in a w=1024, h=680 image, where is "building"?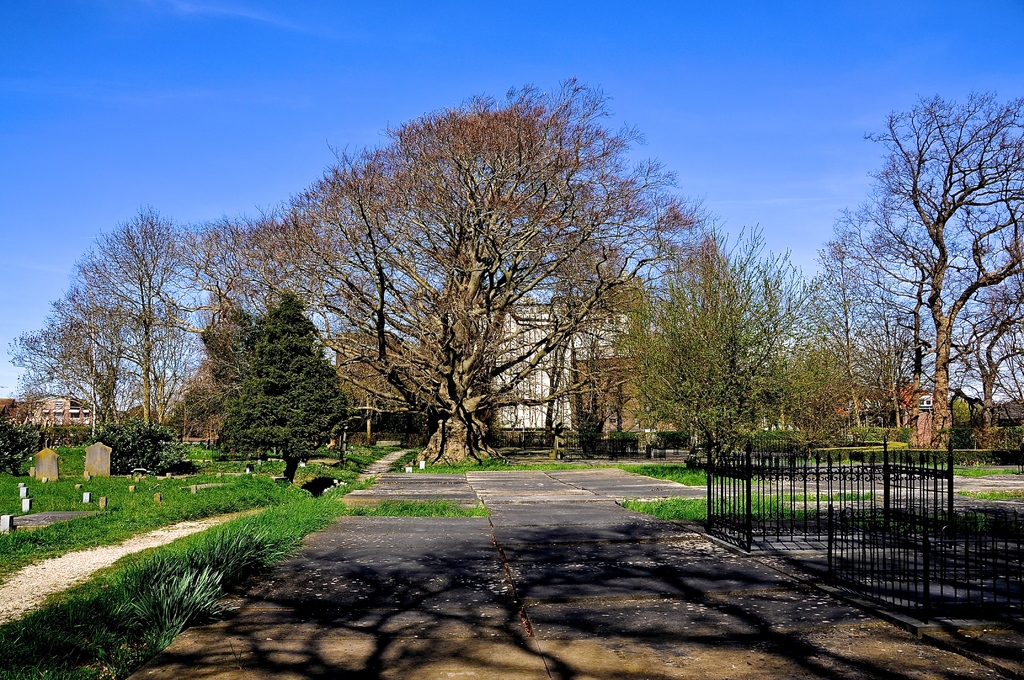
0, 396, 111, 433.
